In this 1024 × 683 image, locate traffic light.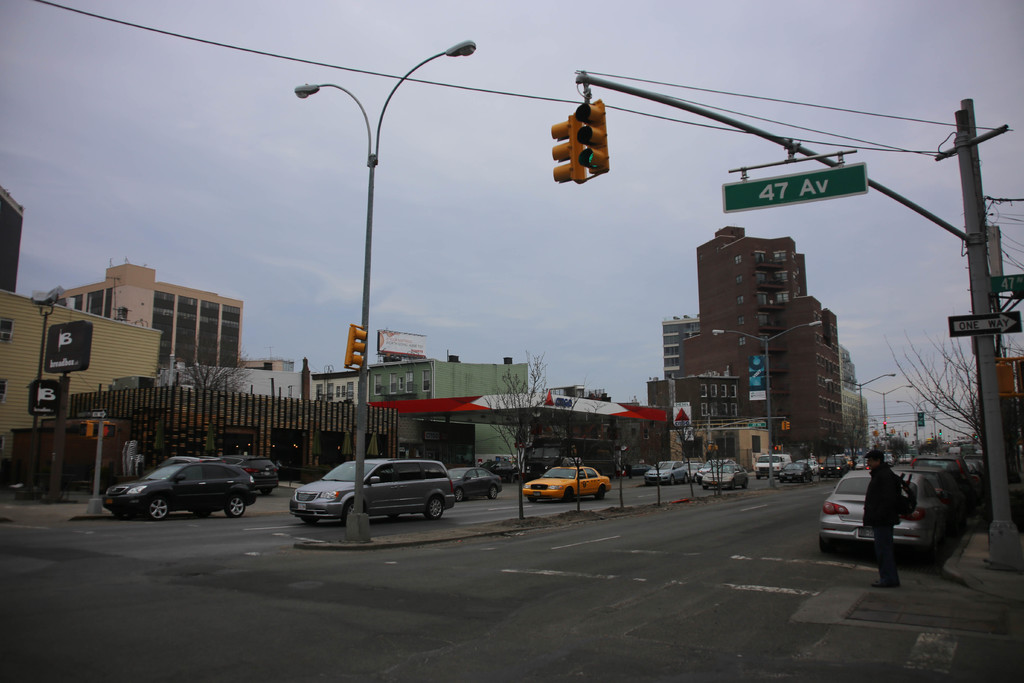
Bounding box: <box>883,421,887,430</box>.
